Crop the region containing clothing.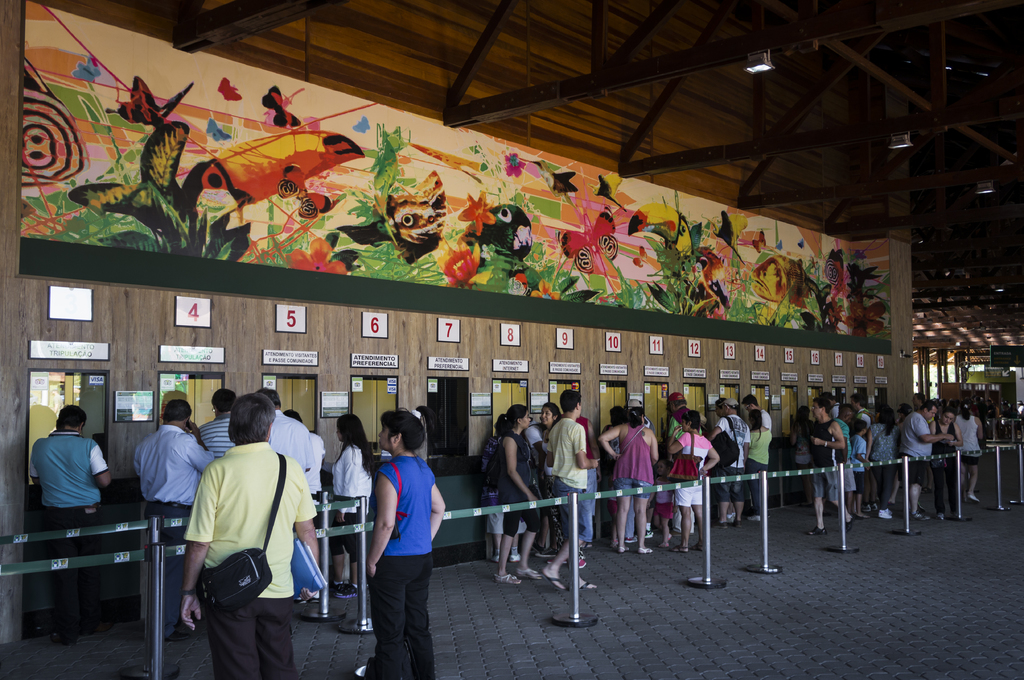
Crop region: (129,422,215,645).
